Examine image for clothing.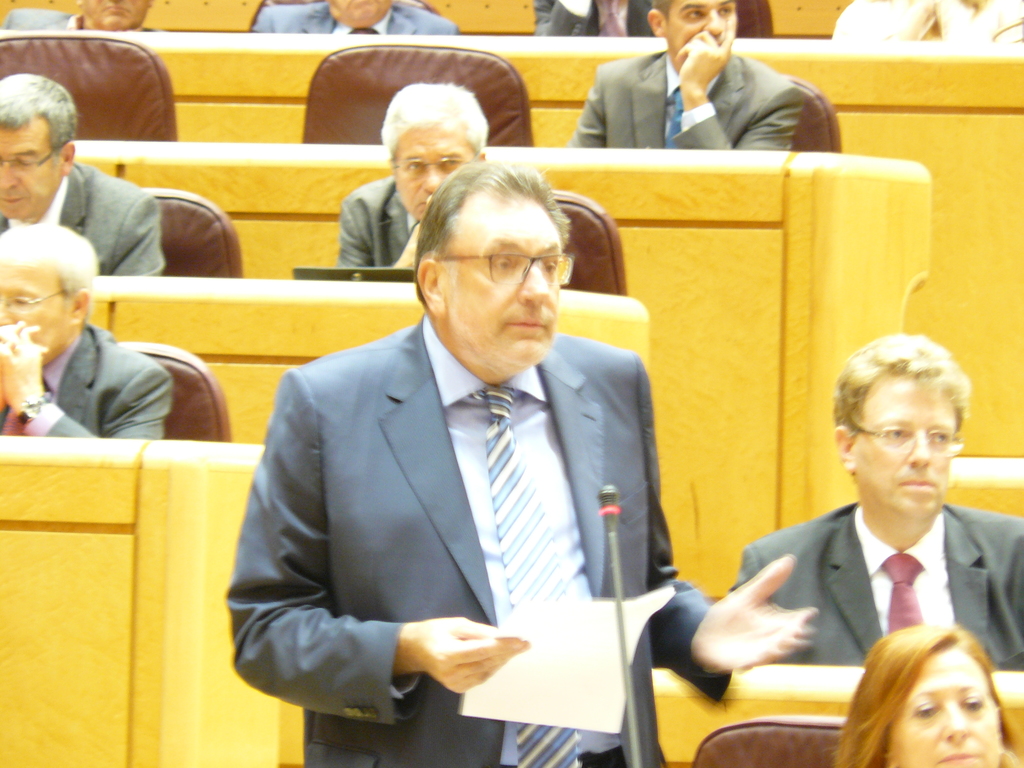
Examination result: [x1=335, y1=172, x2=419, y2=284].
